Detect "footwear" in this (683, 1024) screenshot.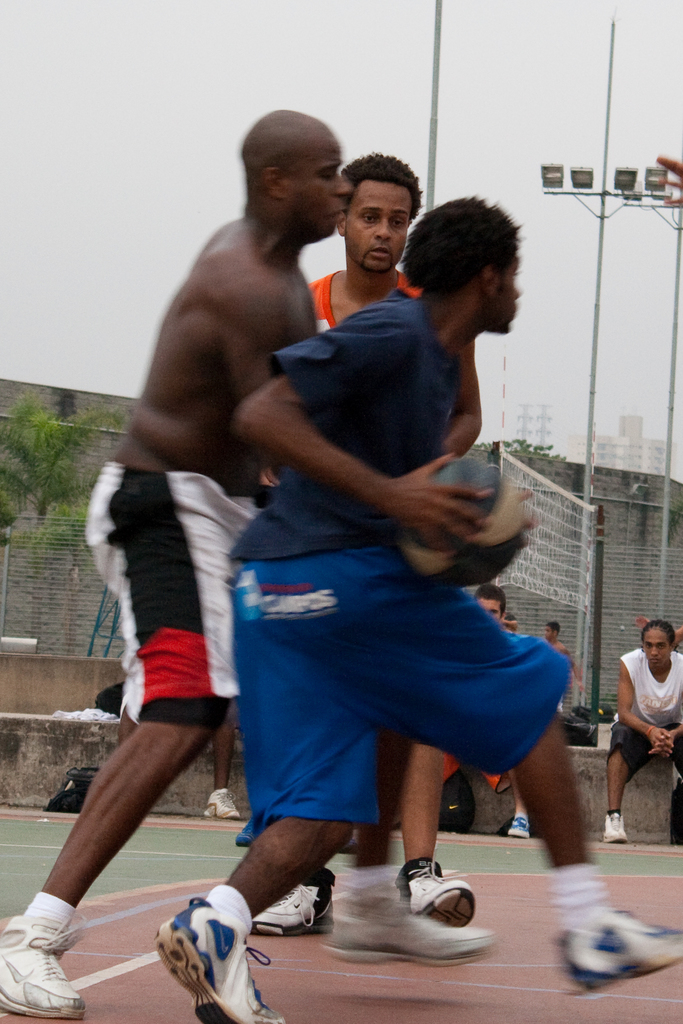
Detection: pyautogui.locateOnScreen(324, 875, 495, 977).
